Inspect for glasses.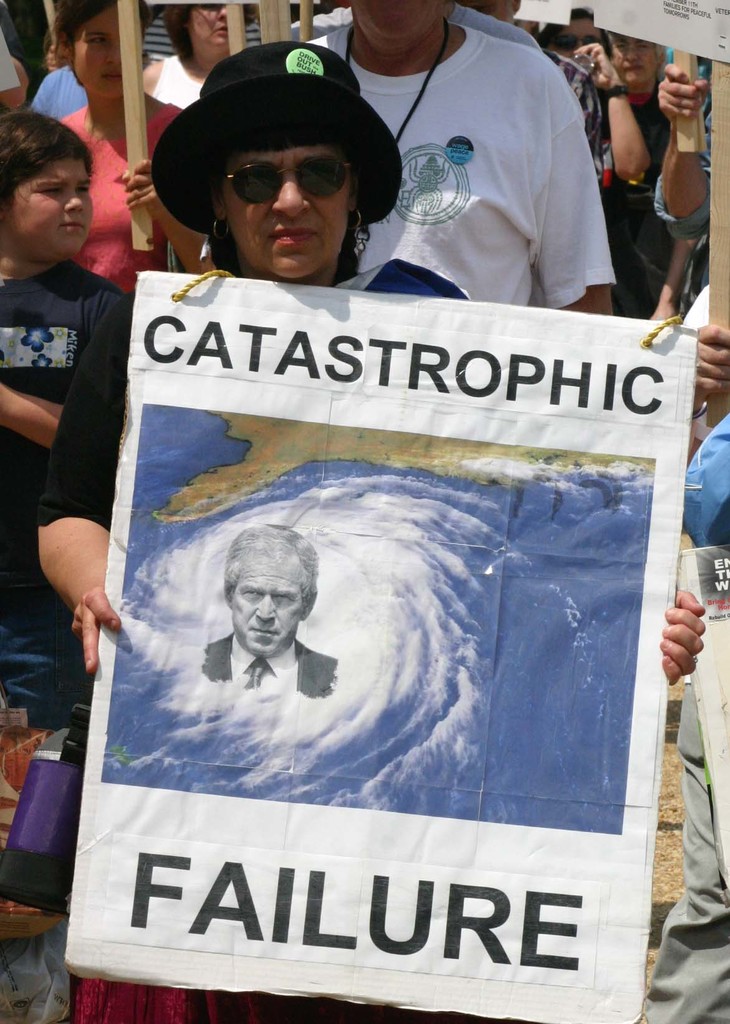
Inspection: left=222, top=154, right=353, bottom=198.
